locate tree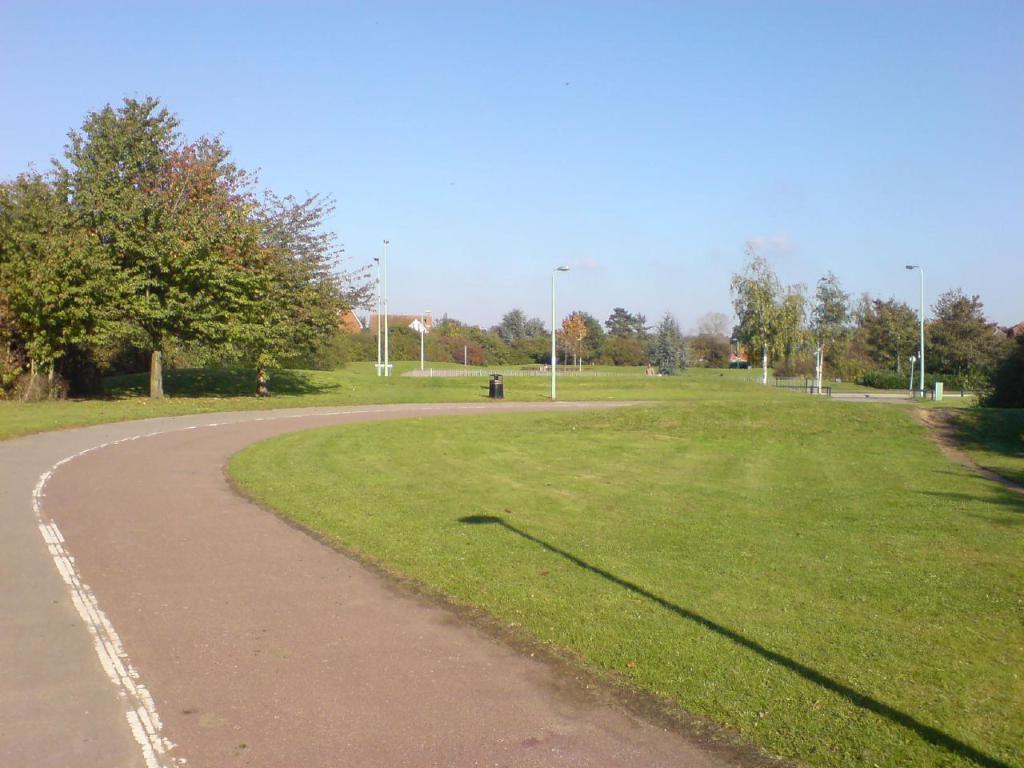
(left=498, top=305, right=521, bottom=338)
